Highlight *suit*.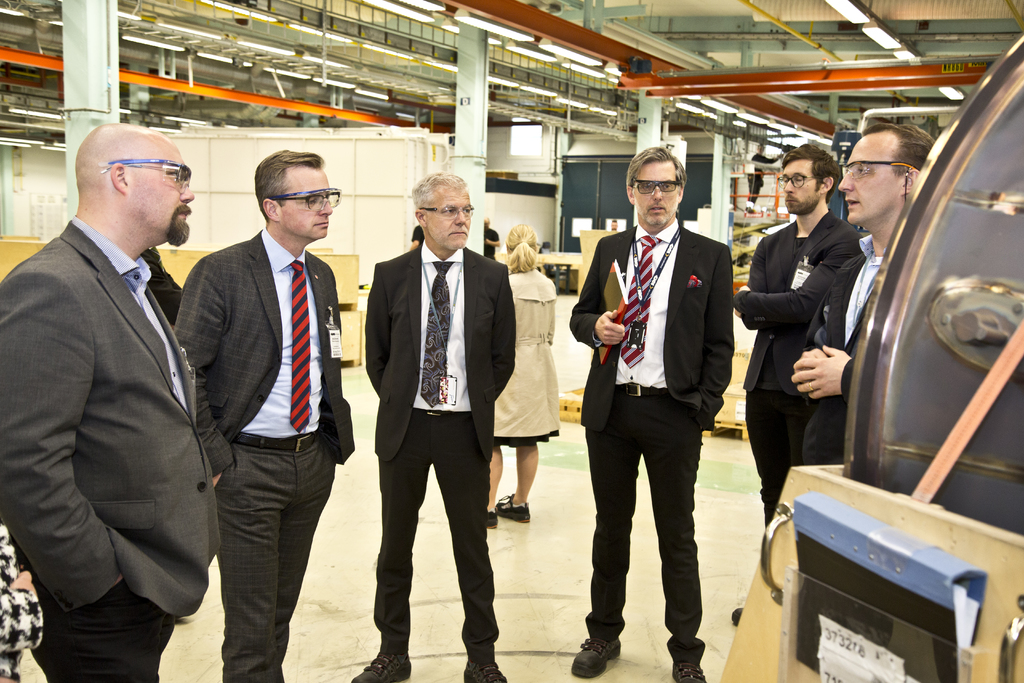
Highlighted region: left=803, top=238, right=893, bottom=466.
